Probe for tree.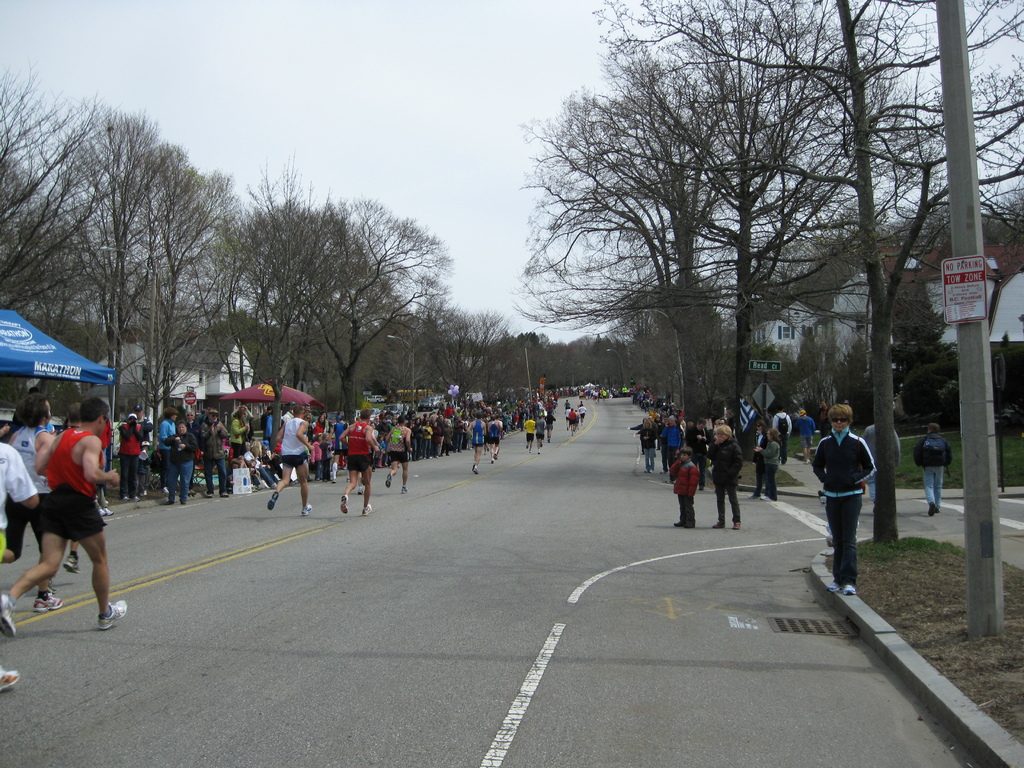
Probe result: x1=508, y1=33, x2=768, y2=427.
